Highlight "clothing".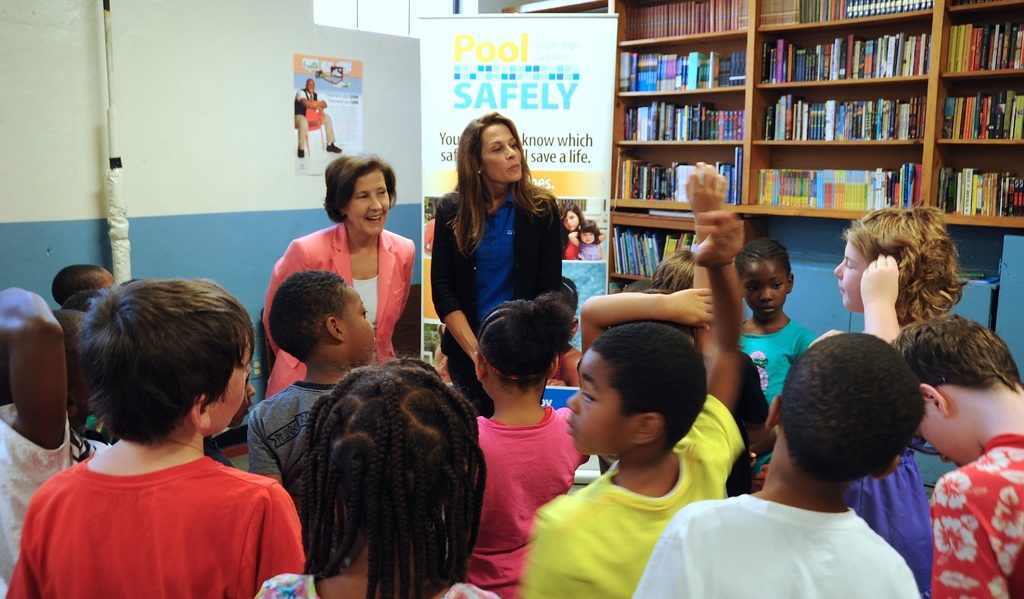
Highlighted region: <bbox>638, 510, 922, 598</bbox>.
